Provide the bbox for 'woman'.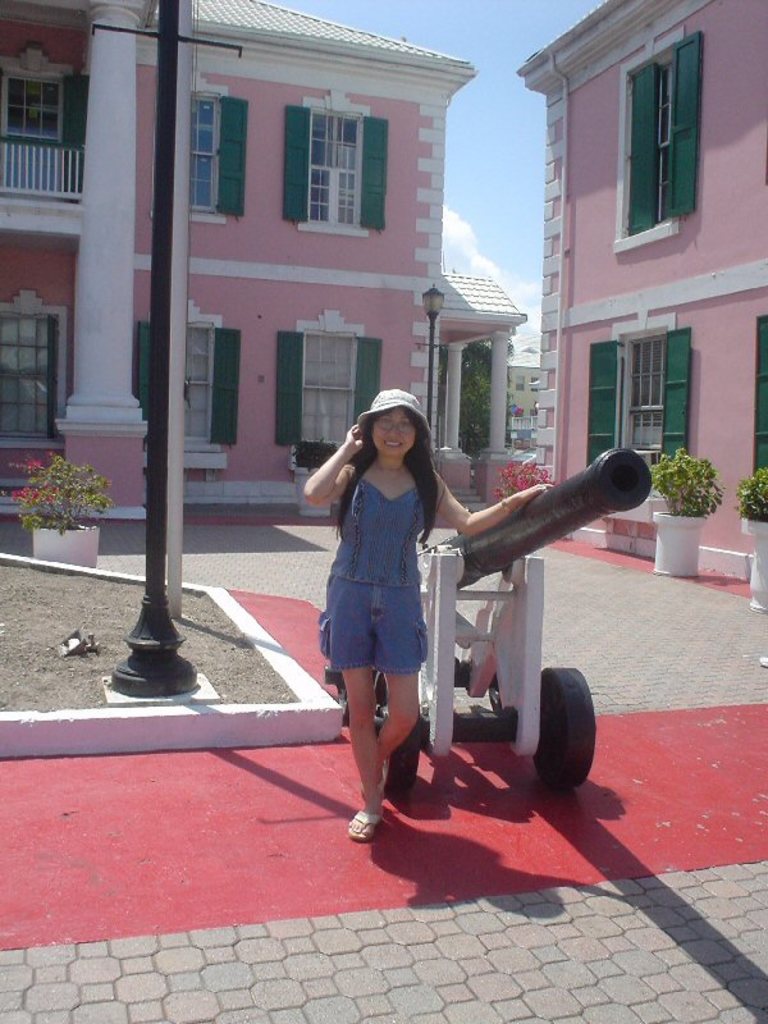
select_region(300, 385, 549, 840).
